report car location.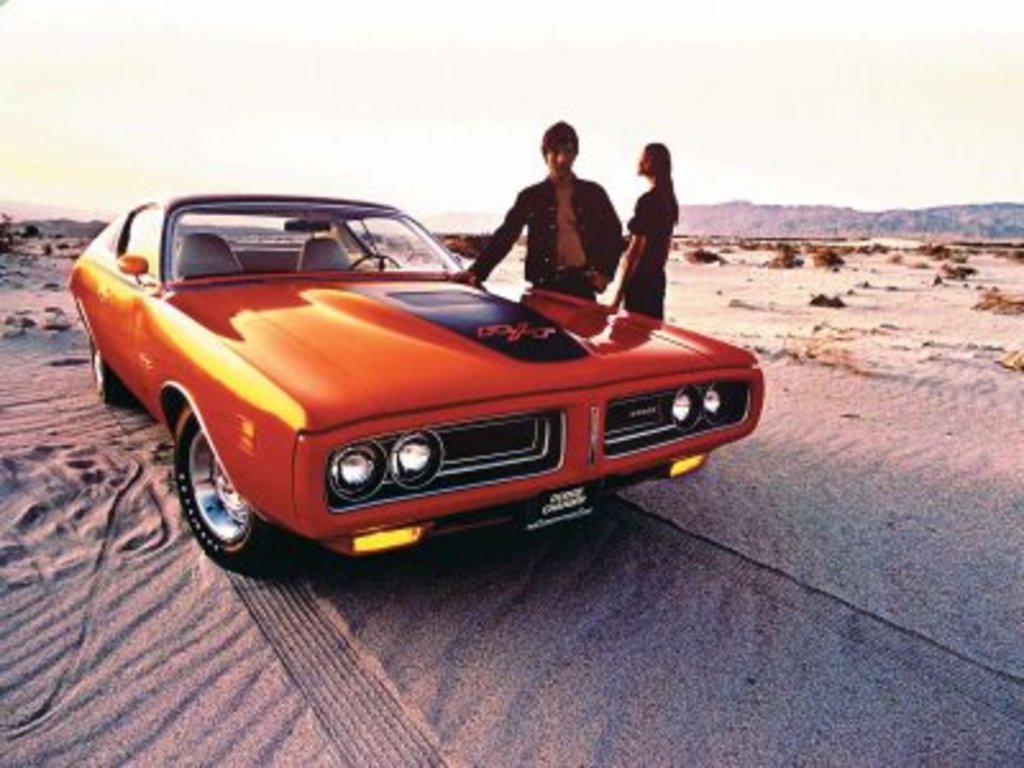
Report: [61,189,765,573].
